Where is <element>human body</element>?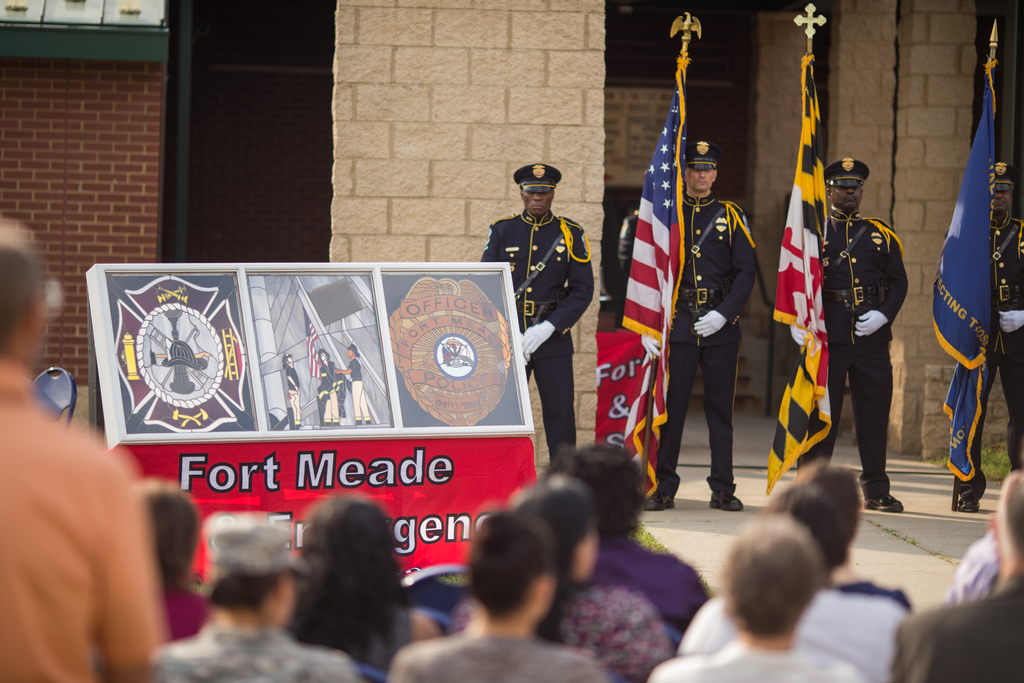
region(0, 243, 168, 673).
